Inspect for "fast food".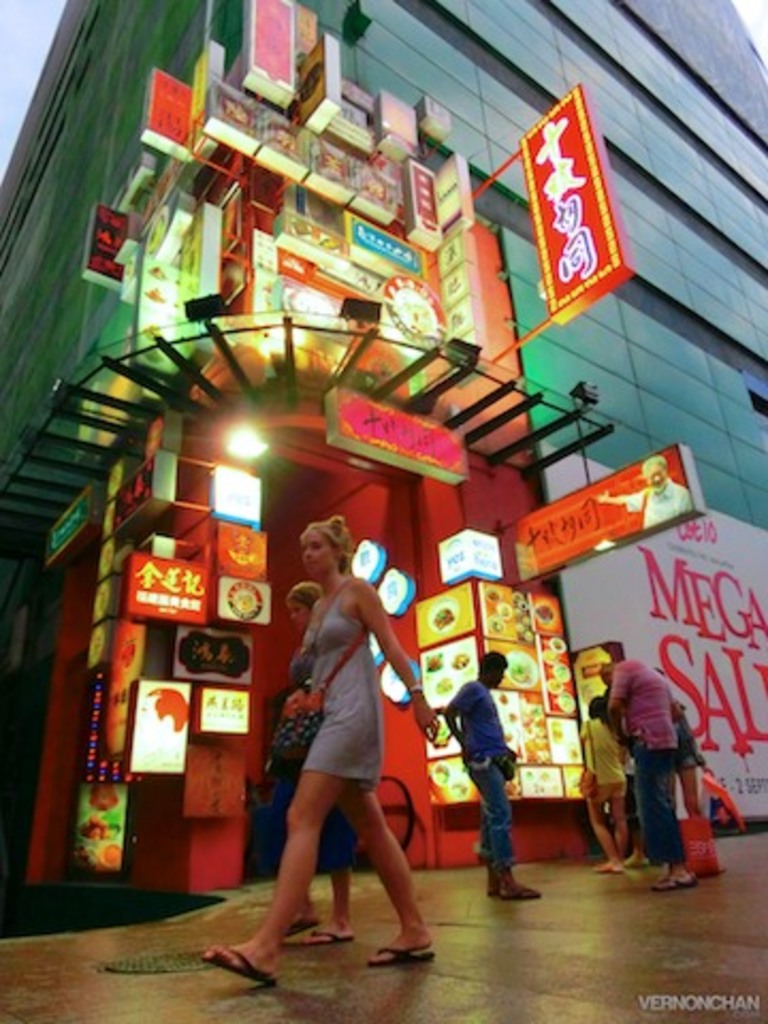
Inspection: [left=533, top=602, right=559, bottom=627].
